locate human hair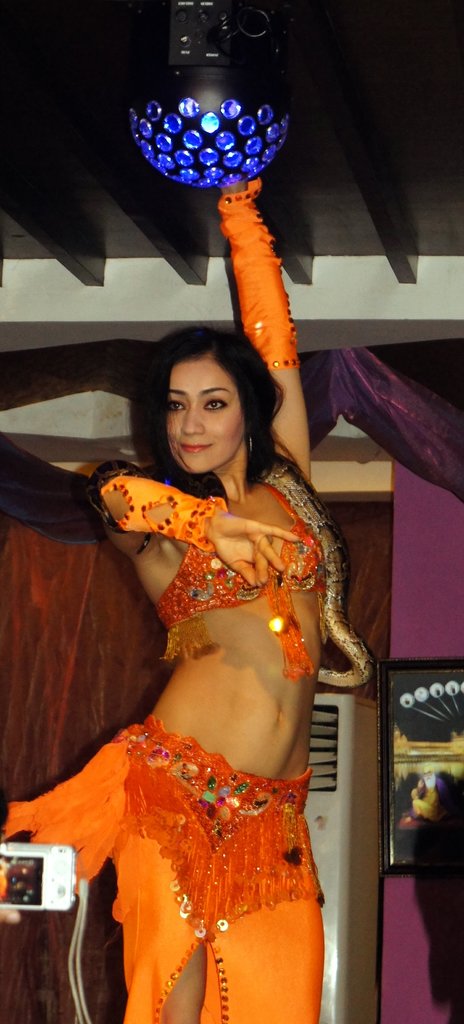
Rect(134, 317, 272, 477)
